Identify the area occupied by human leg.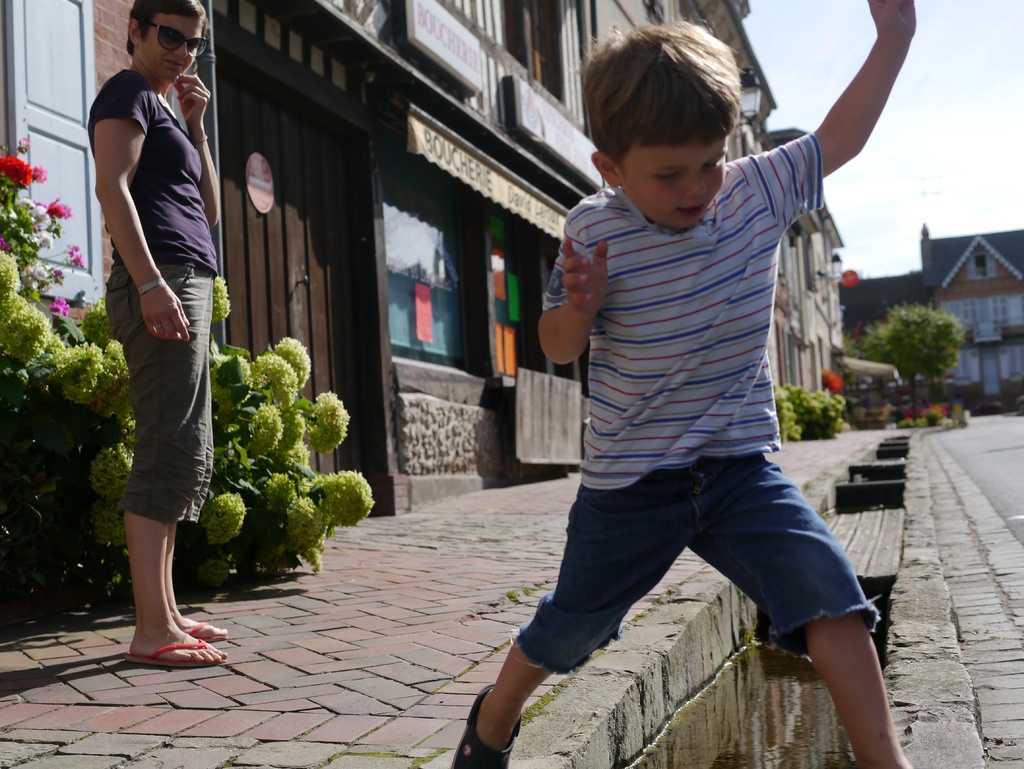
Area: 119 251 227 667.
